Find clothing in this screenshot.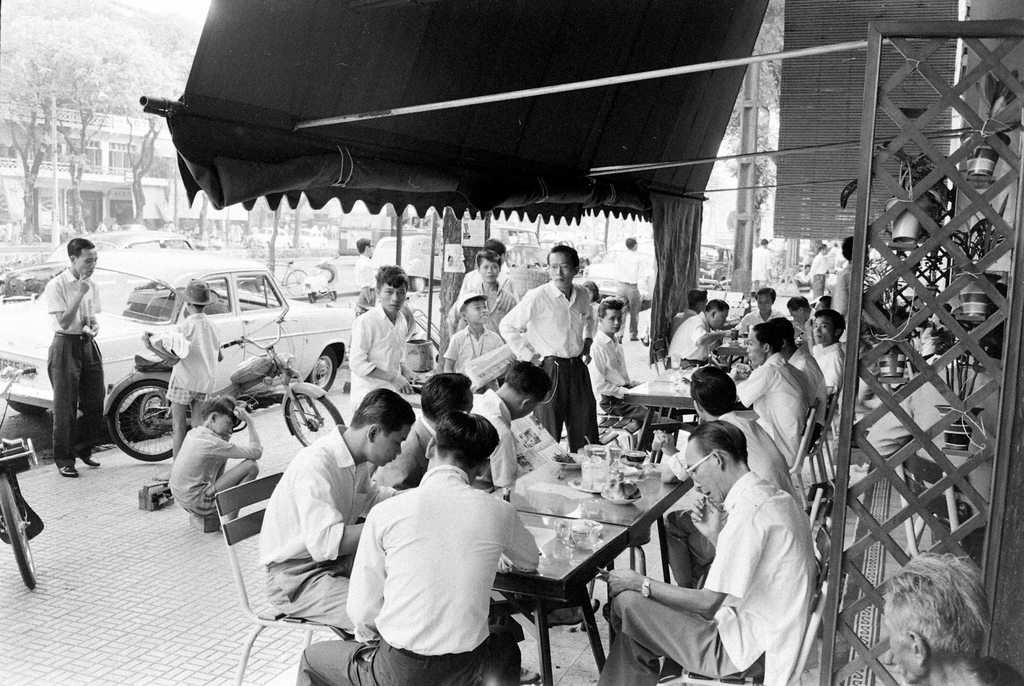
The bounding box for clothing is <region>723, 353, 811, 459</region>.
